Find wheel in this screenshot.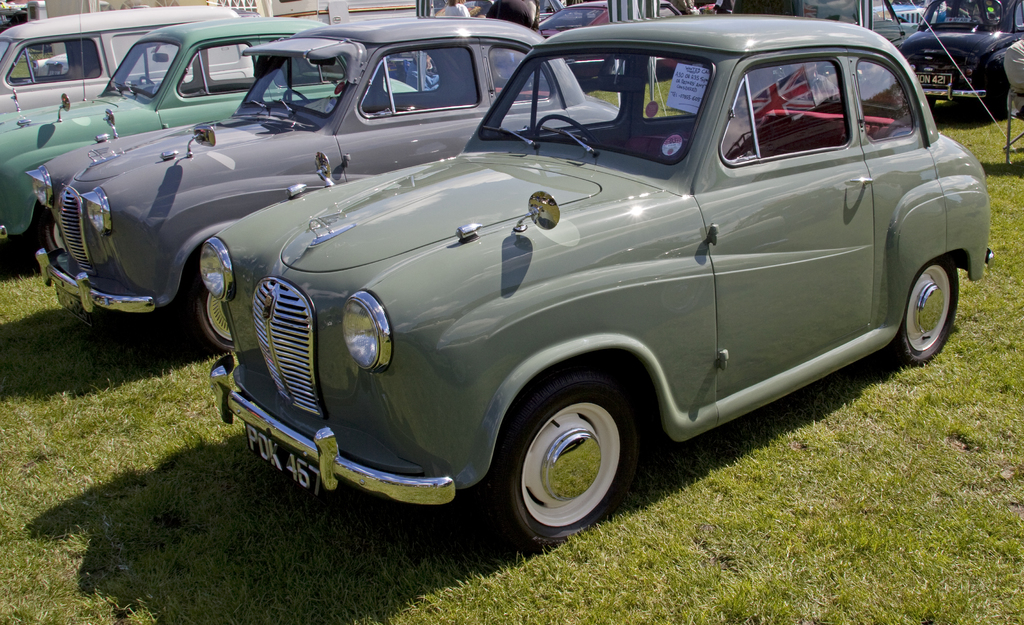
The bounding box for wheel is <region>992, 80, 1018, 117</region>.
